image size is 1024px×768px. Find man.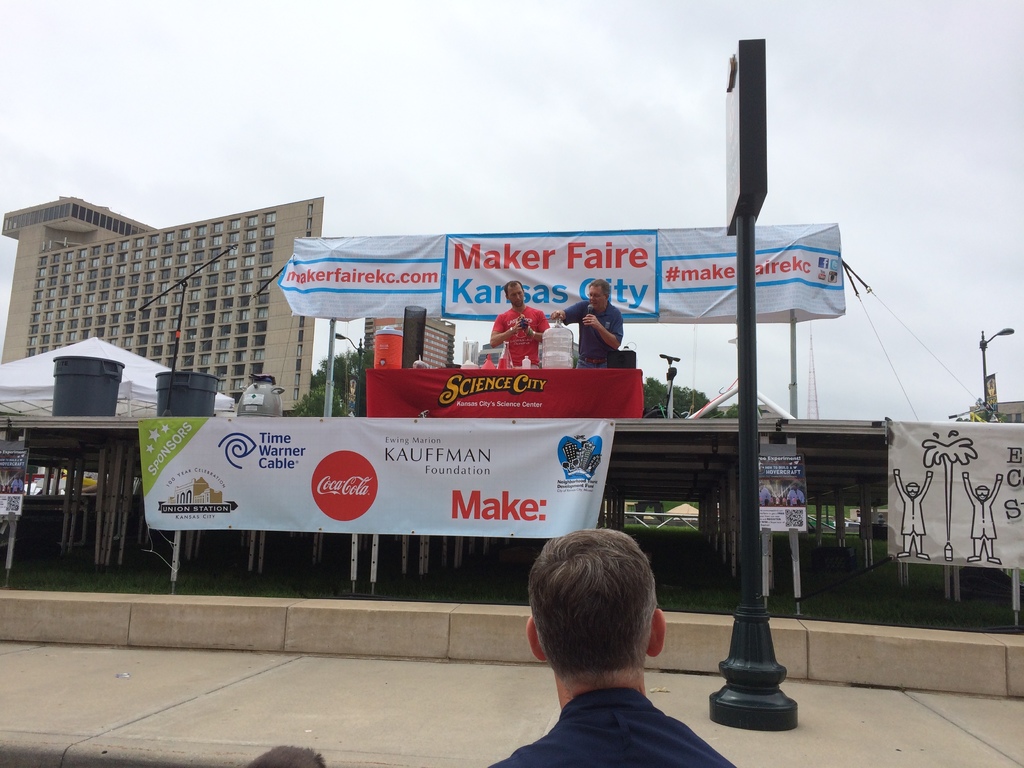
box=[557, 282, 632, 362].
